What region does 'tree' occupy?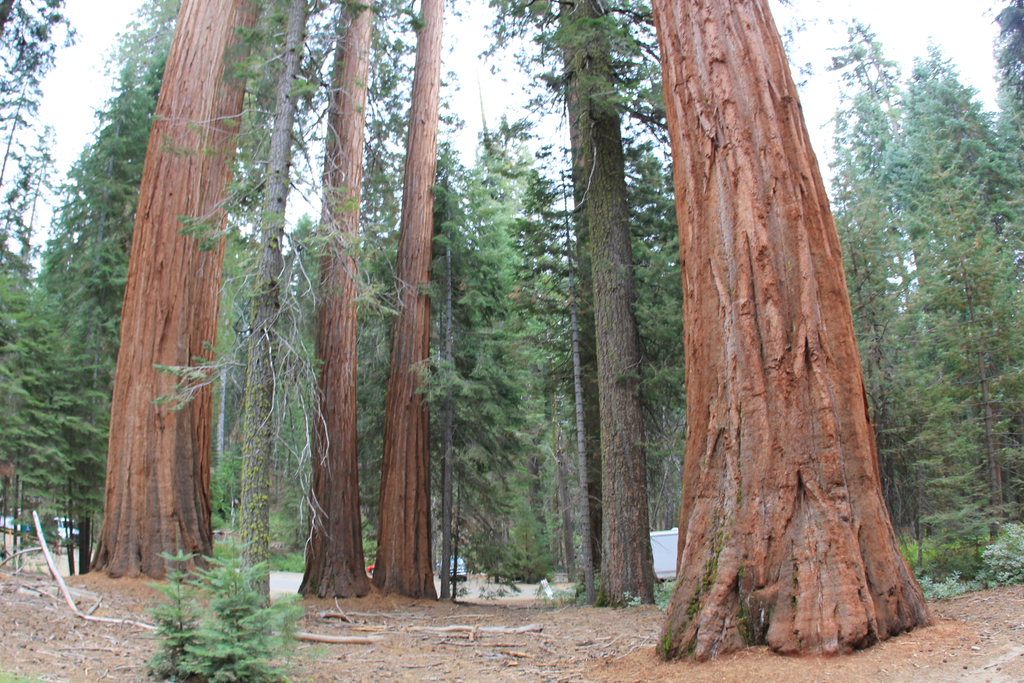
rect(220, 0, 345, 566).
